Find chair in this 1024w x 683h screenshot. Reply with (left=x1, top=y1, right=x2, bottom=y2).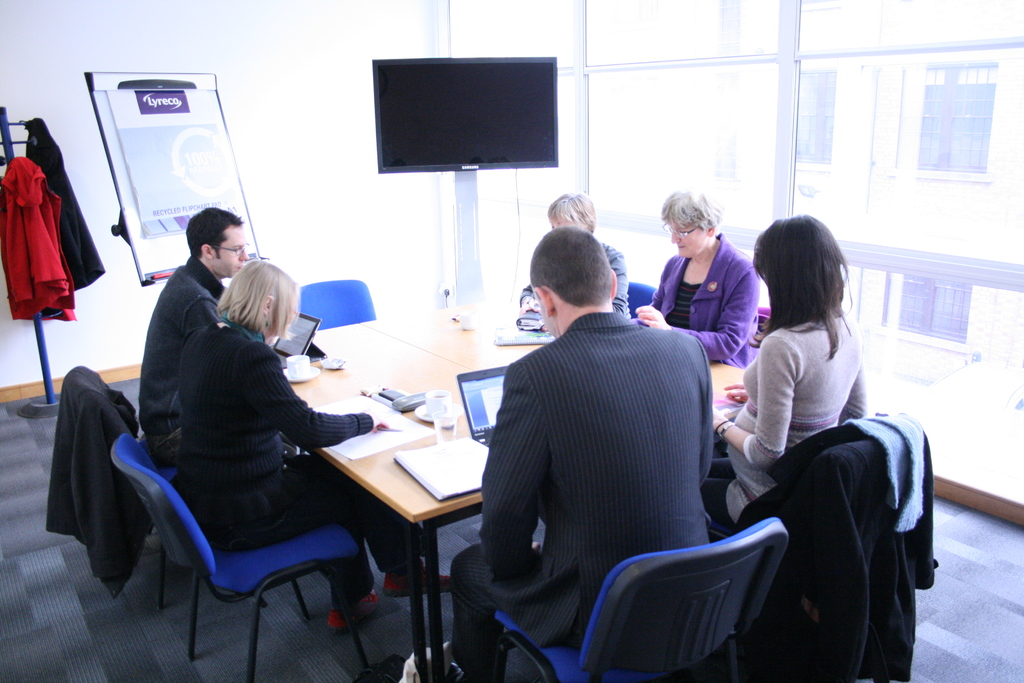
(left=710, top=415, right=915, bottom=682).
